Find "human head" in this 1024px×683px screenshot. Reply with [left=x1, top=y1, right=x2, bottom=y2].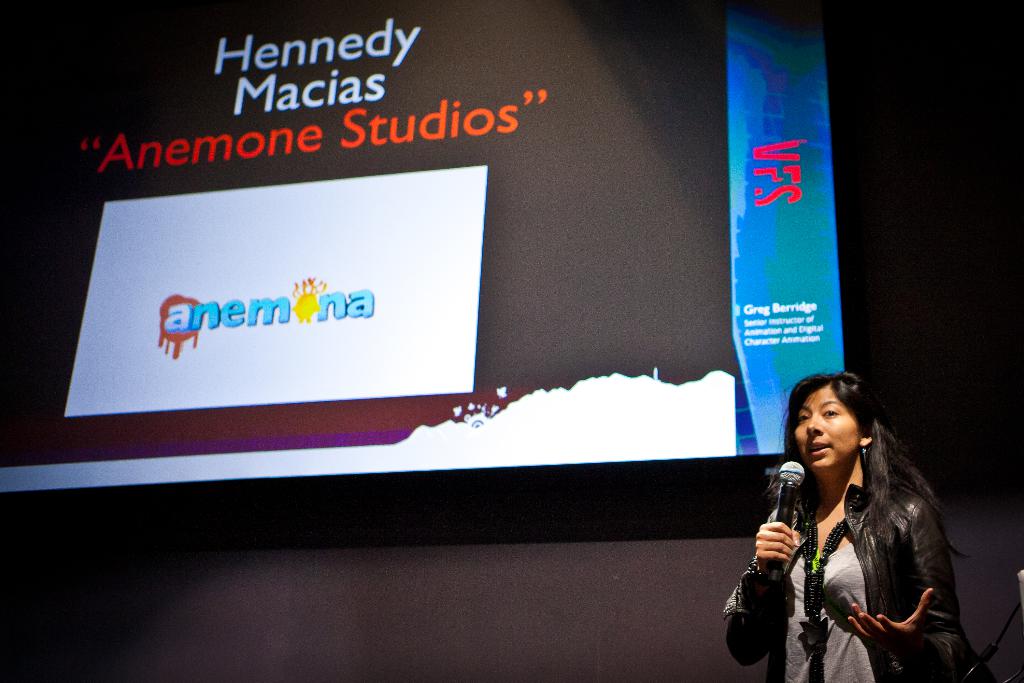
[left=792, top=378, right=897, bottom=498].
